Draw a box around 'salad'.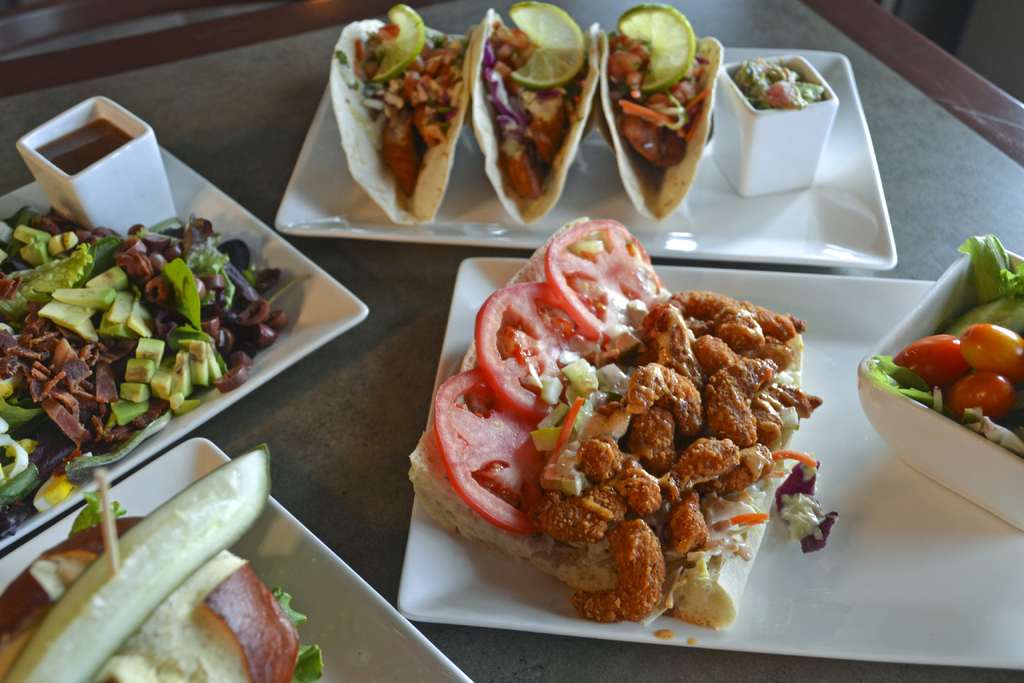
bbox=(732, 48, 834, 114).
